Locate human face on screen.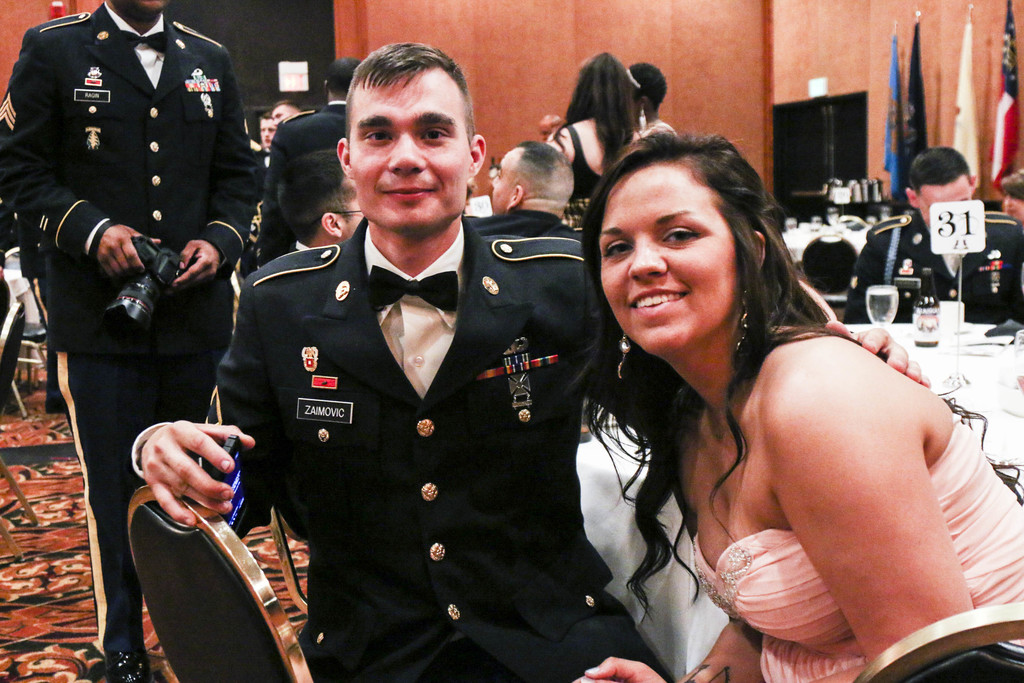
On screen at Rect(596, 162, 737, 356).
